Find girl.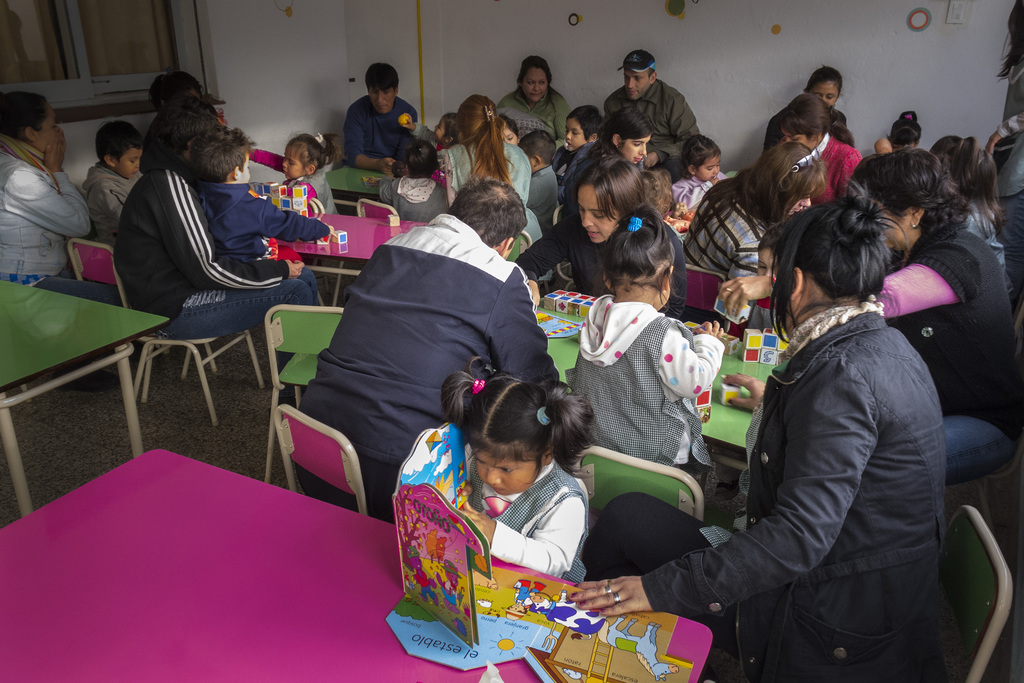
(439,357,594,587).
